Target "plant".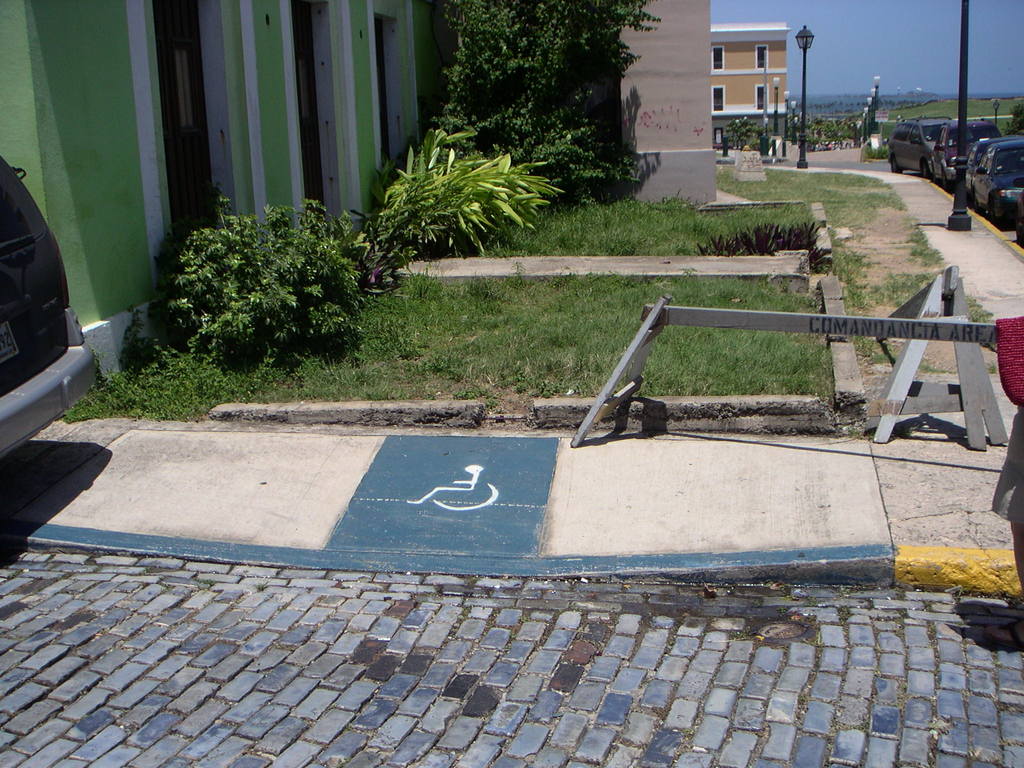
Target region: bbox=[356, 122, 570, 276].
